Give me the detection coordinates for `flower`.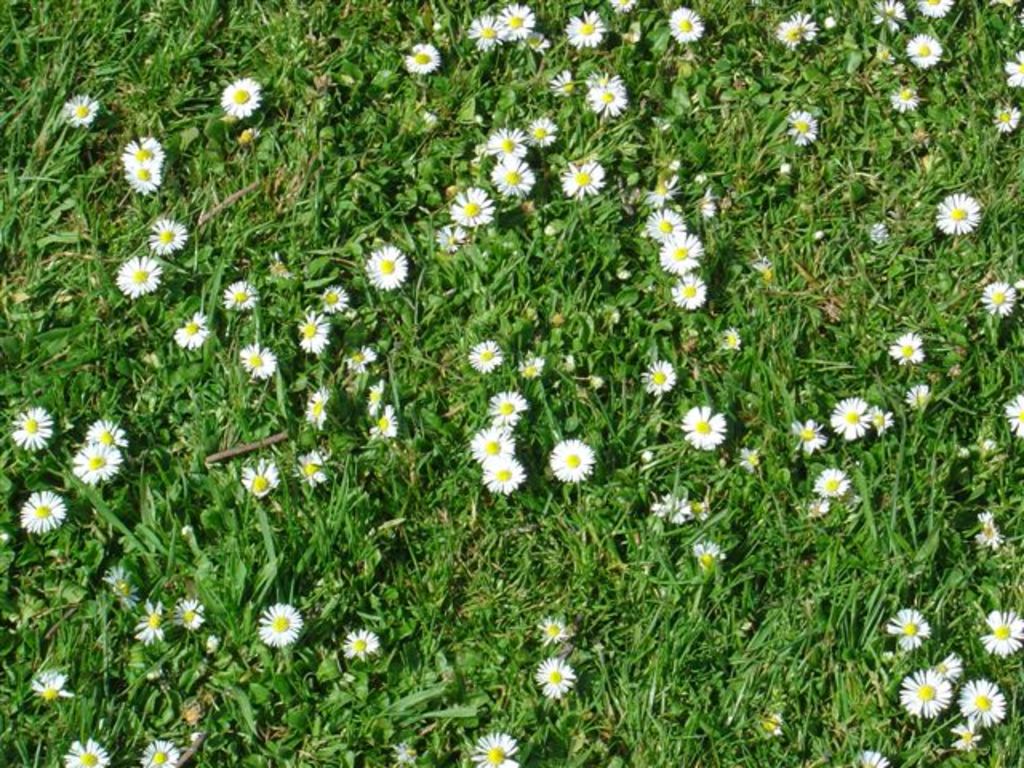
region(482, 125, 531, 162).
